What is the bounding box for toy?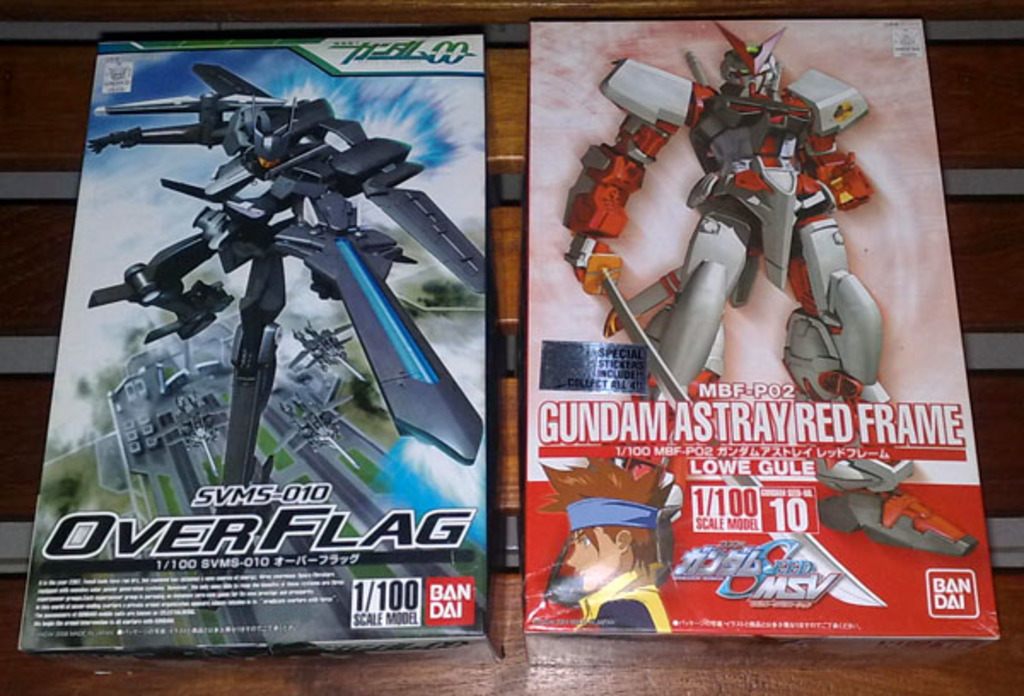
[275, 377, 358, 467].
